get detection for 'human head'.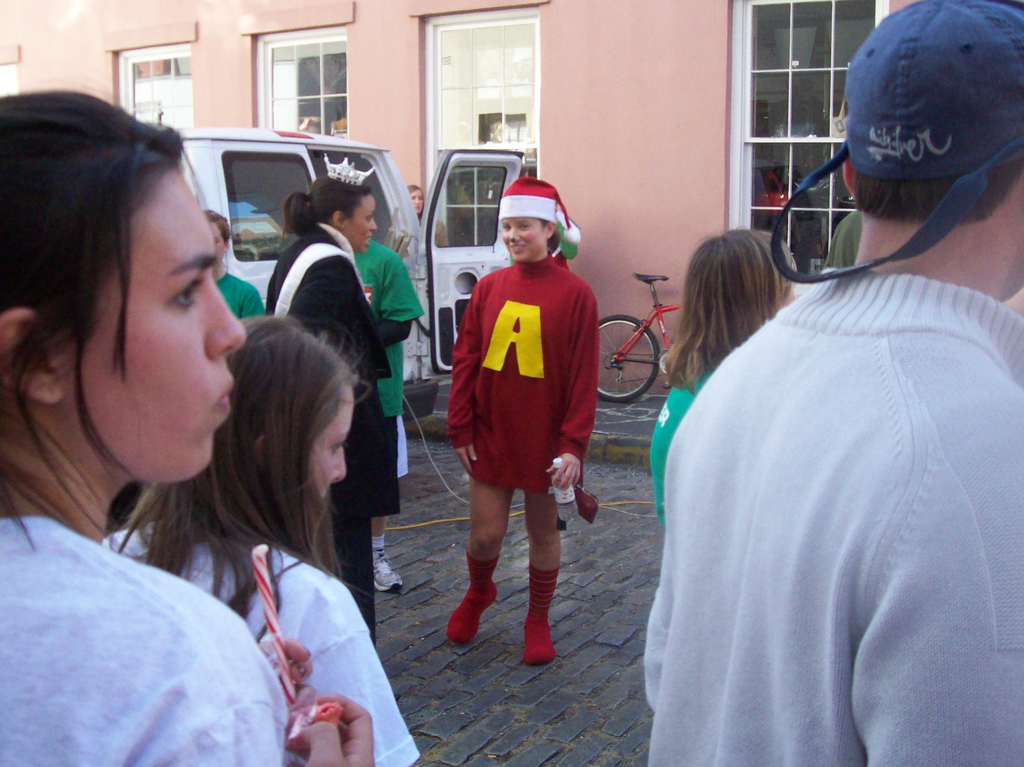
Detection: bbox=(408, 182, 422, 210).
